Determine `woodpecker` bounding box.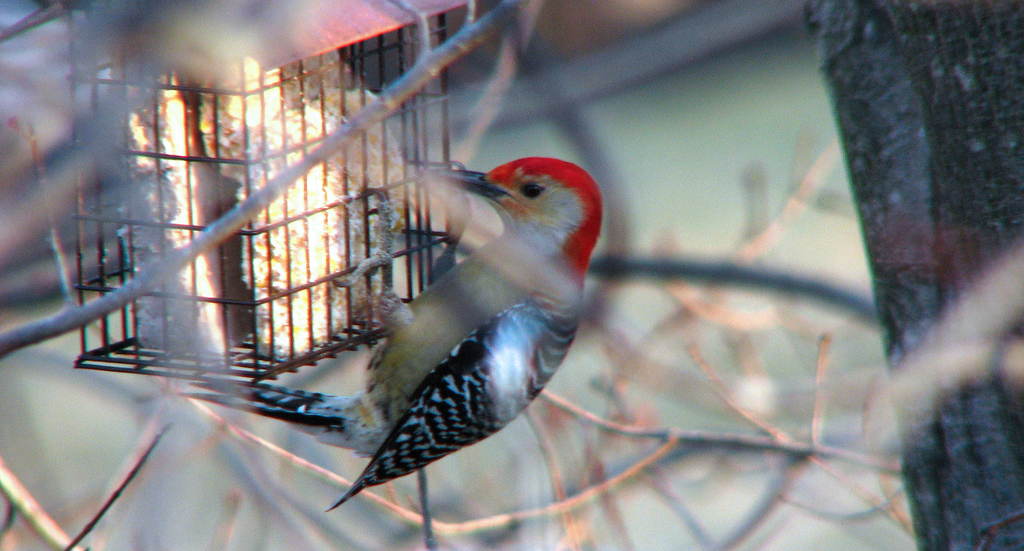
Determined: x1=177, y1=155, x2=605, y2=511.
